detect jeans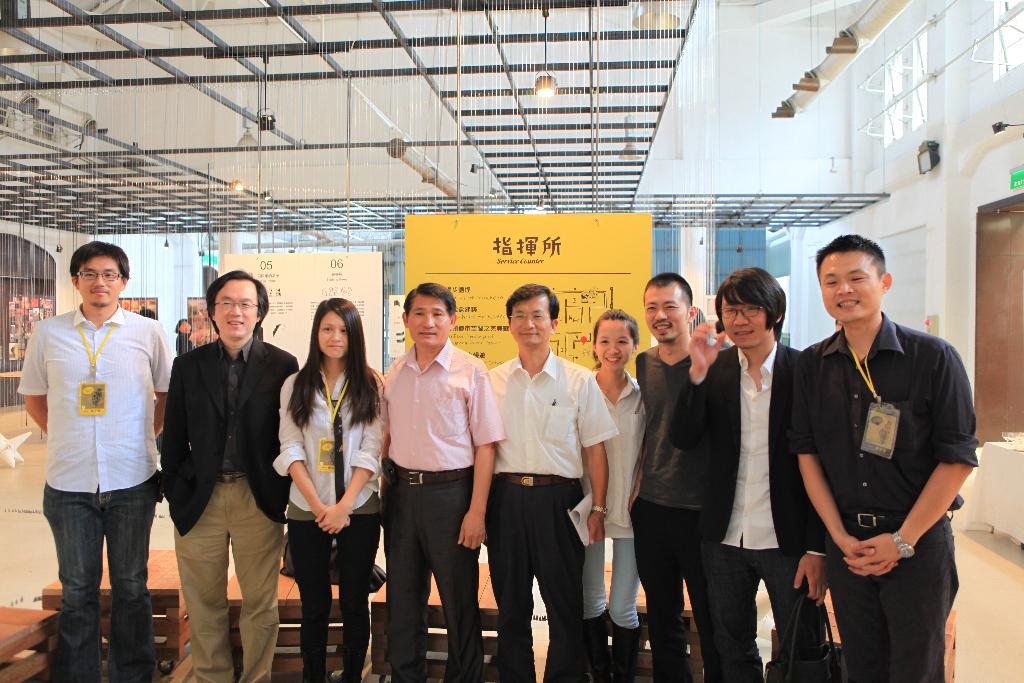
481/459/603/682
